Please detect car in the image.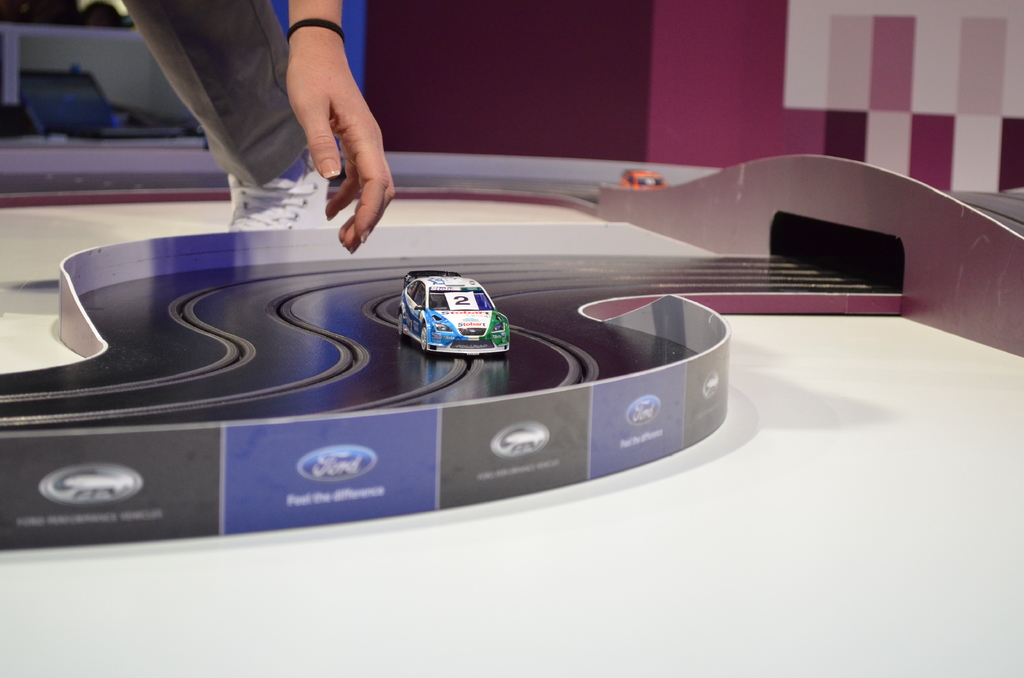
rect(396, 272, 509, 350).
